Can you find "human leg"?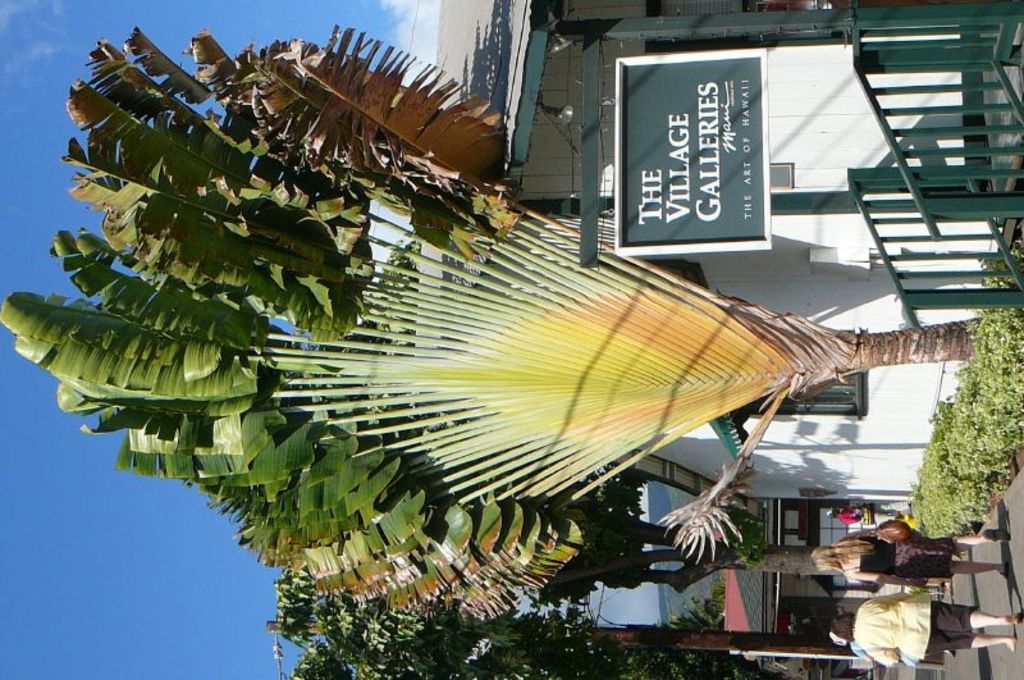
Yes, bounding box: <region>909, 630, 1014, 661</region>.
